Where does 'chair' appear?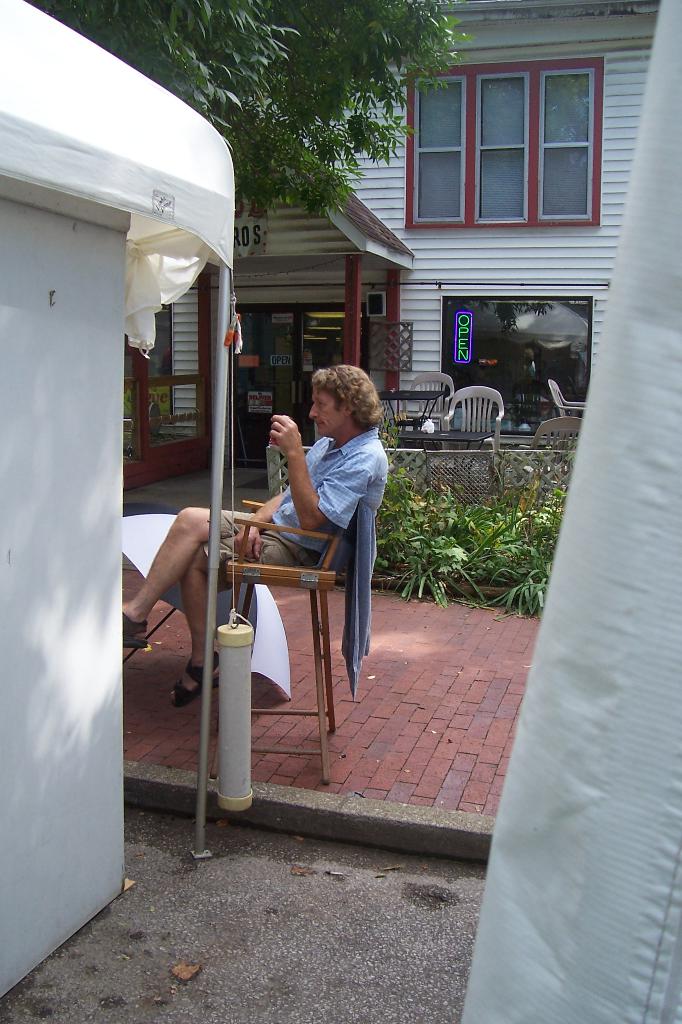
Appears at Rect(443, 383, 510, 462).
